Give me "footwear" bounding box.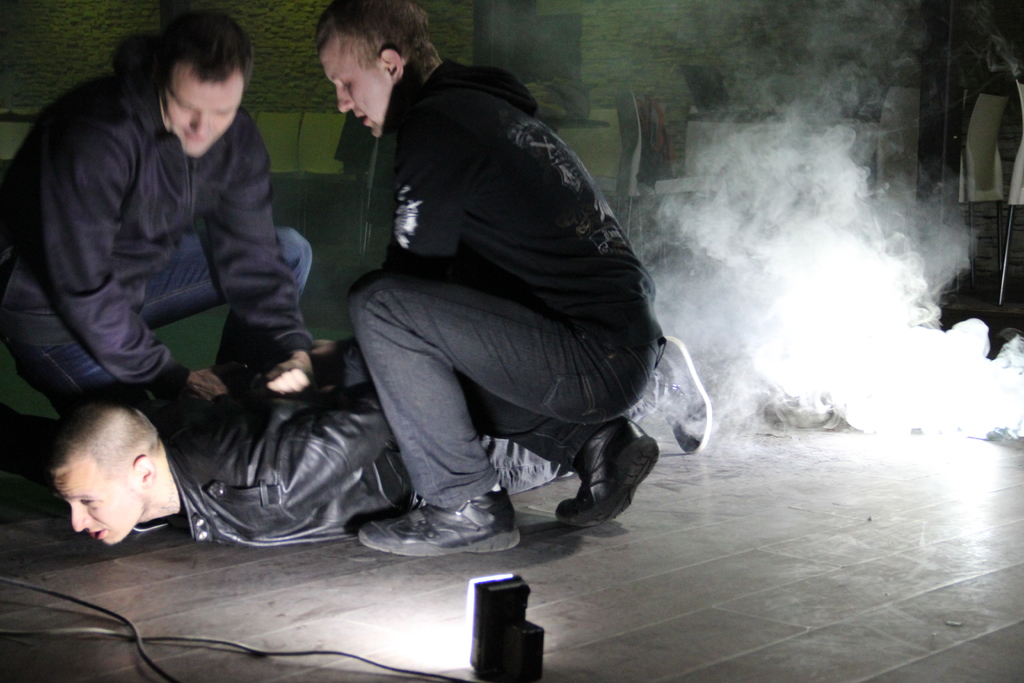
x1=361, y1=504, x2=516, y2=562.
